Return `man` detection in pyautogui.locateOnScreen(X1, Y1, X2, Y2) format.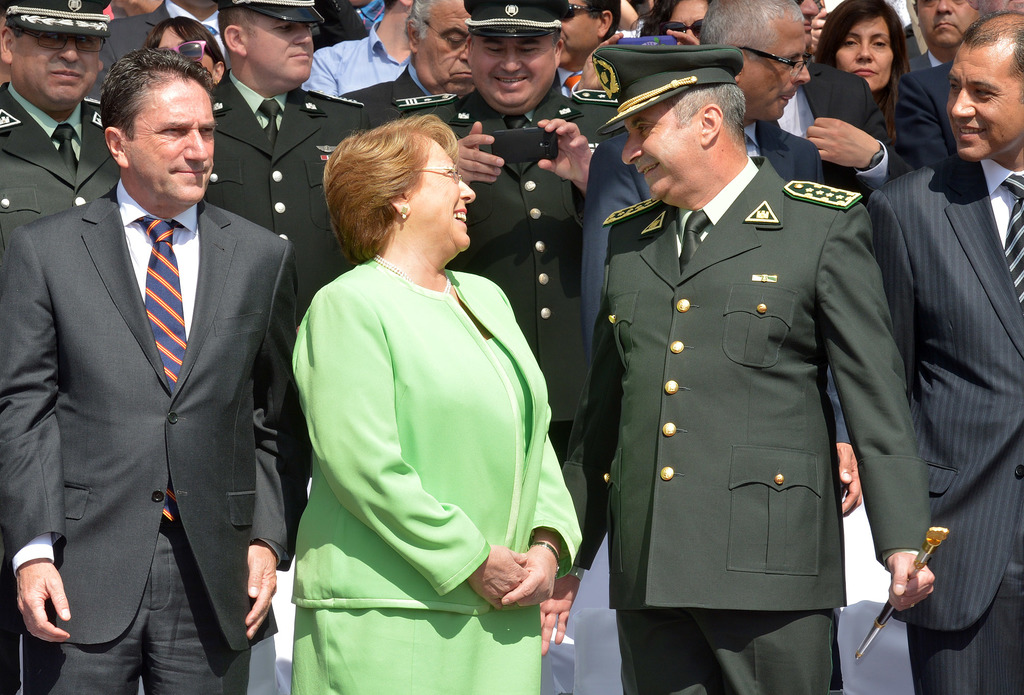
pyautogui.locateOnScreen(0, 45, 311, 694).
